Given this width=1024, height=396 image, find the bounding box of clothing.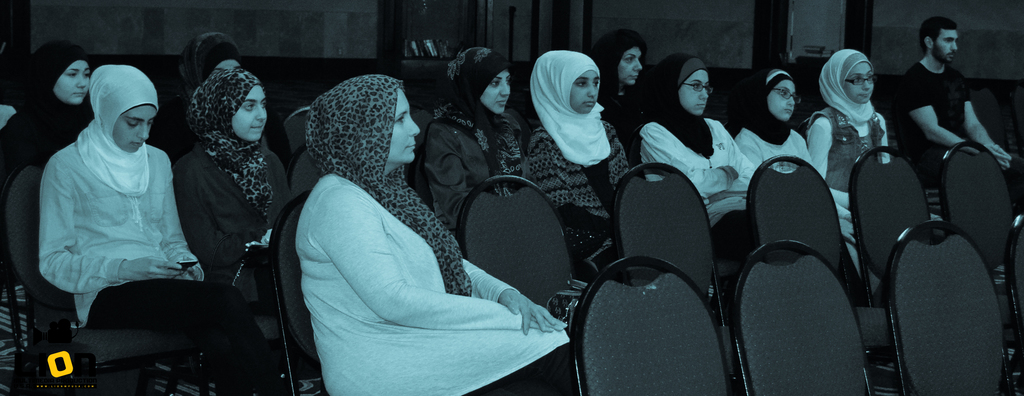
805/48/891/213.
